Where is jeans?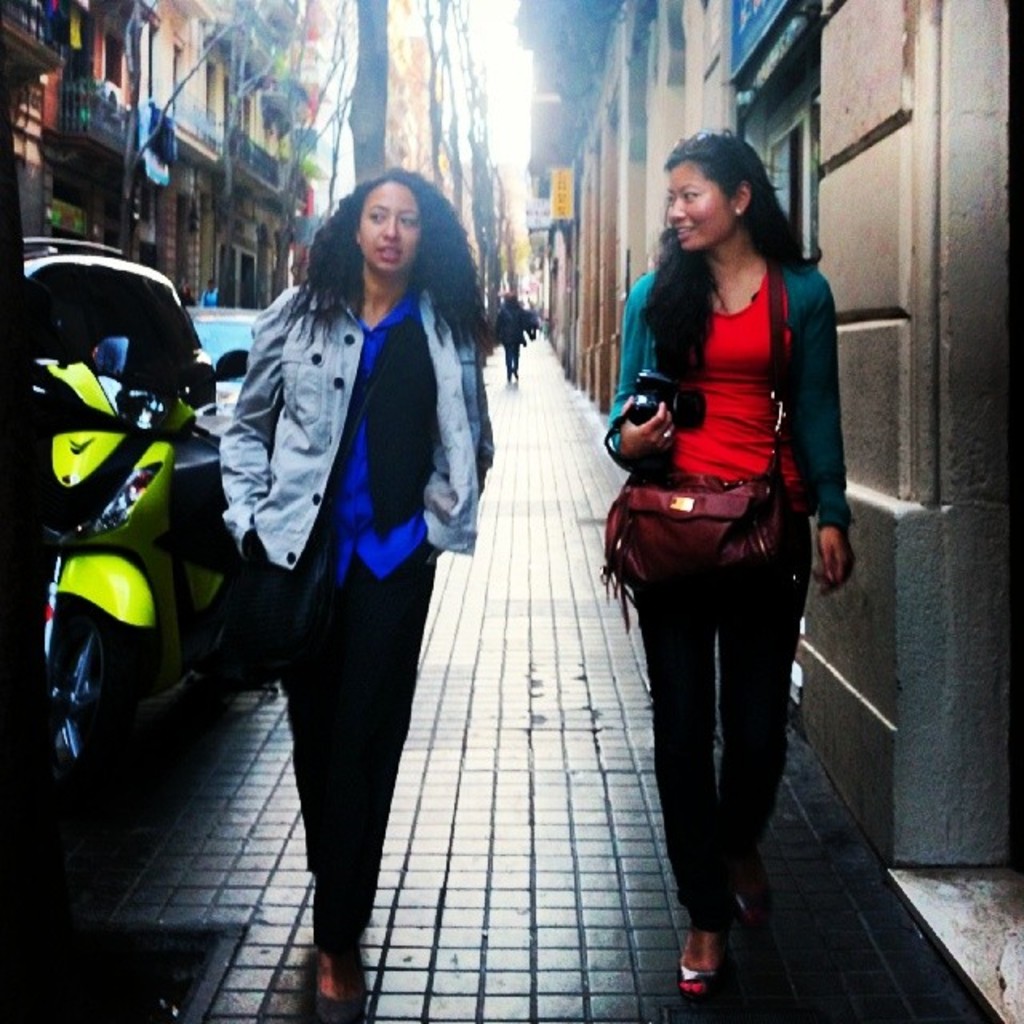
l=246, t=555, r=464, b=960.
